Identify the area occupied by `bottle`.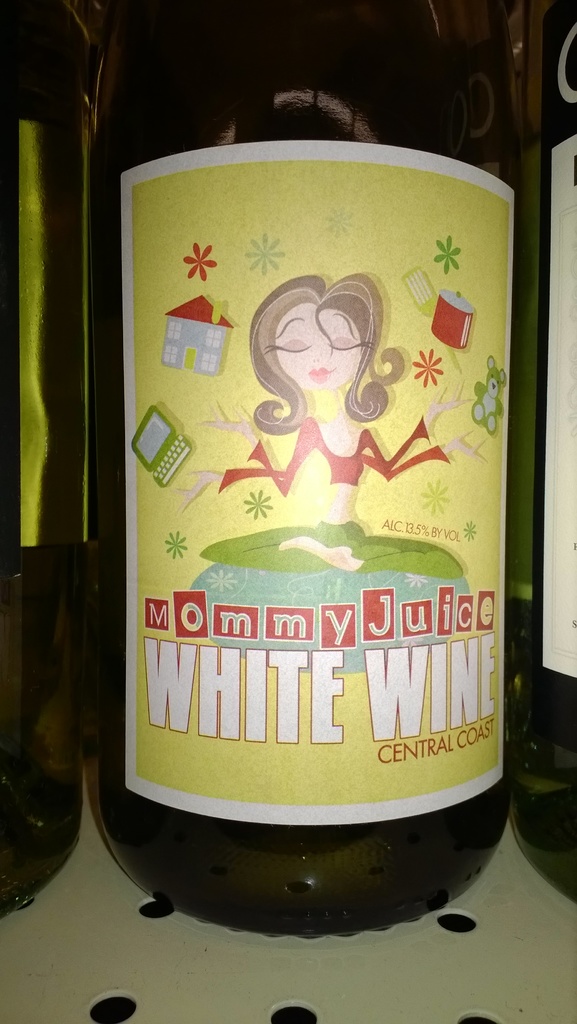
Area: pyautogui.locateOnScreen(523, 6, 576, 900).
